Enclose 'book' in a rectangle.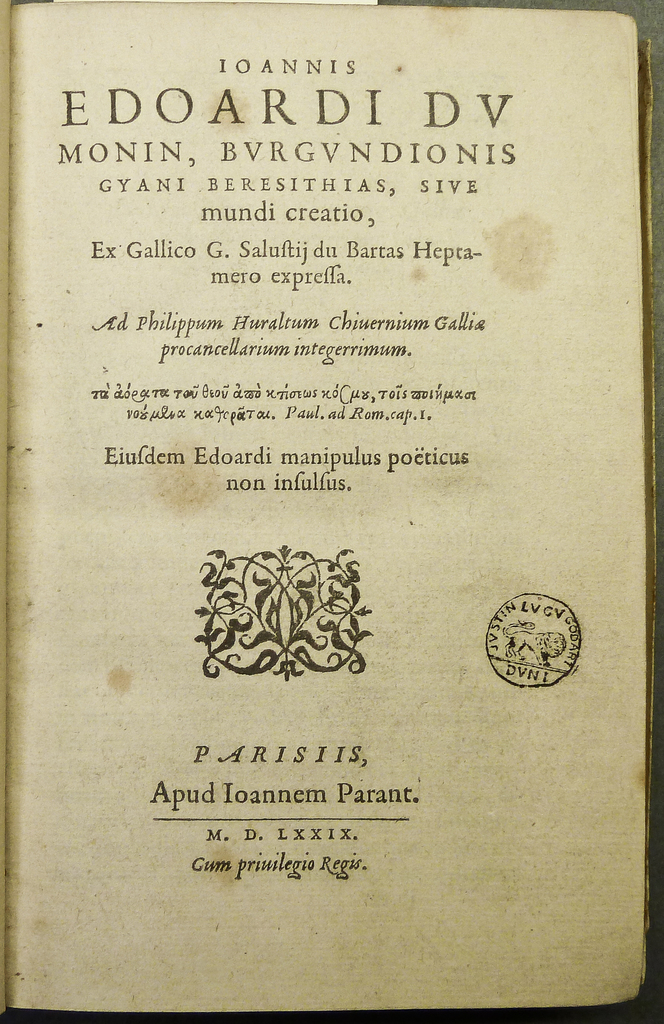
0, 0, 657, 1006.
